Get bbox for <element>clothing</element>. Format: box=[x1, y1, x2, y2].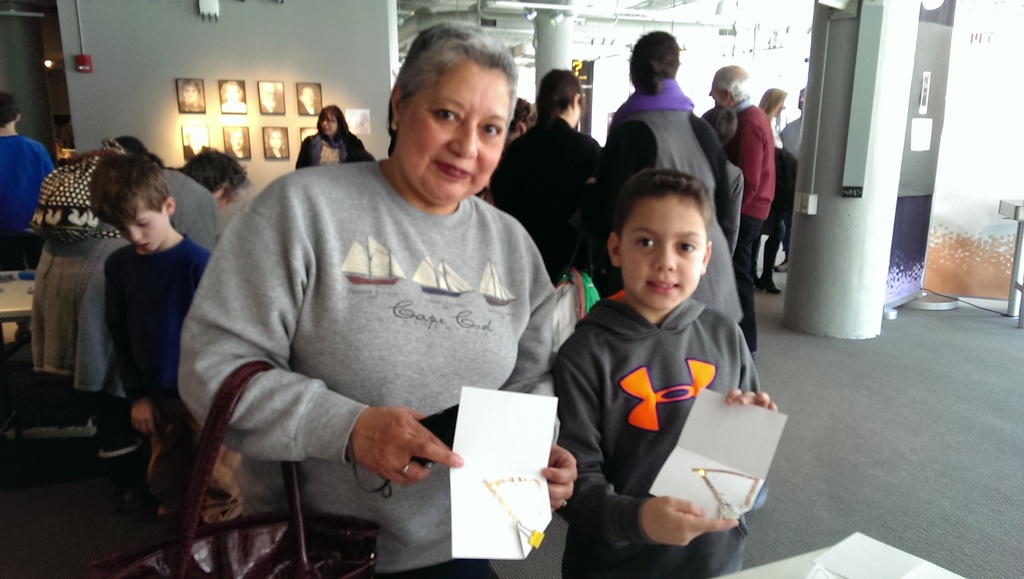
box=[177, 156, 569, 578].
